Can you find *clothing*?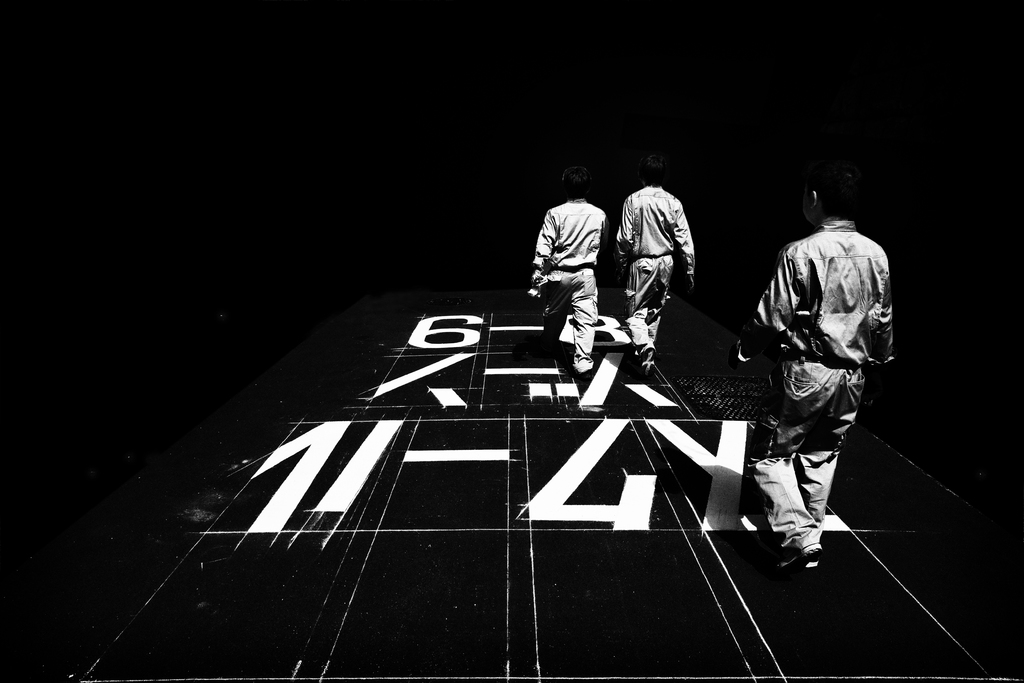
Yes, bounding box: (615, 185, 699, 359).
